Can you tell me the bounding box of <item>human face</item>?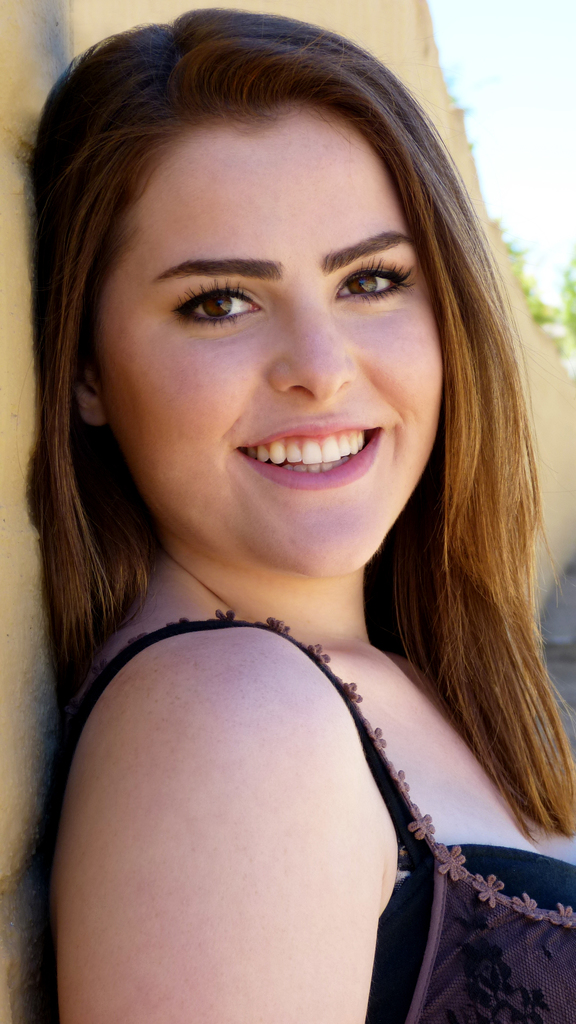
BBox(106, 99, 435, 560).
